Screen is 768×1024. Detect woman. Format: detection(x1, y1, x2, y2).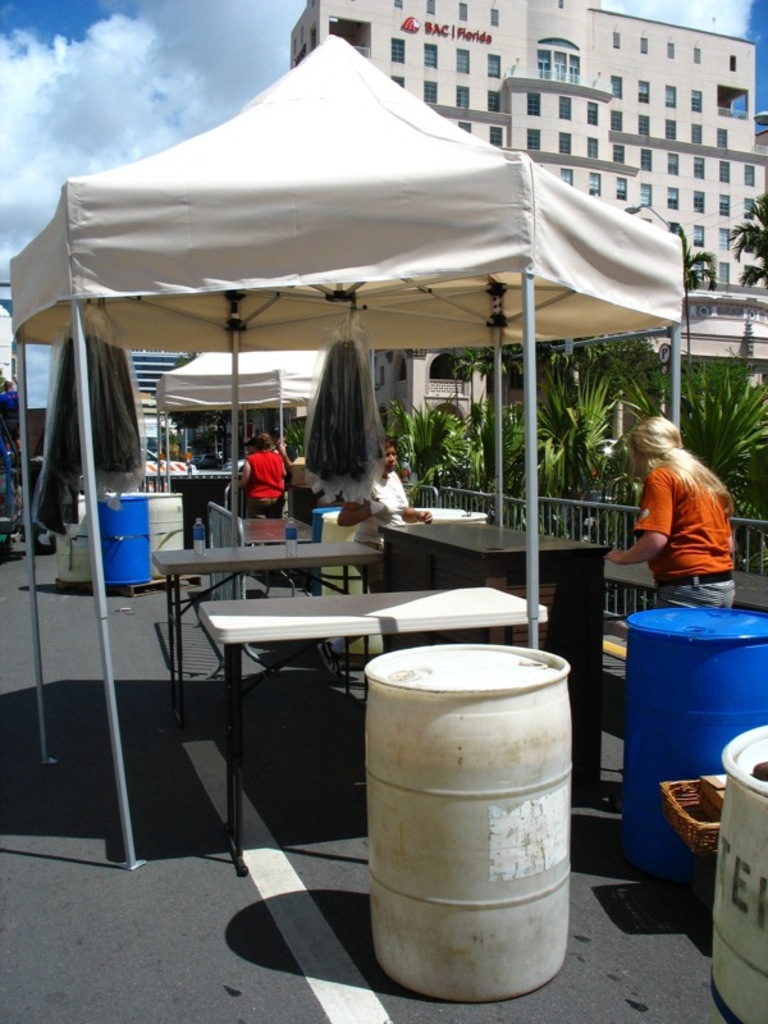
detection(221, 431, 302, 530).
